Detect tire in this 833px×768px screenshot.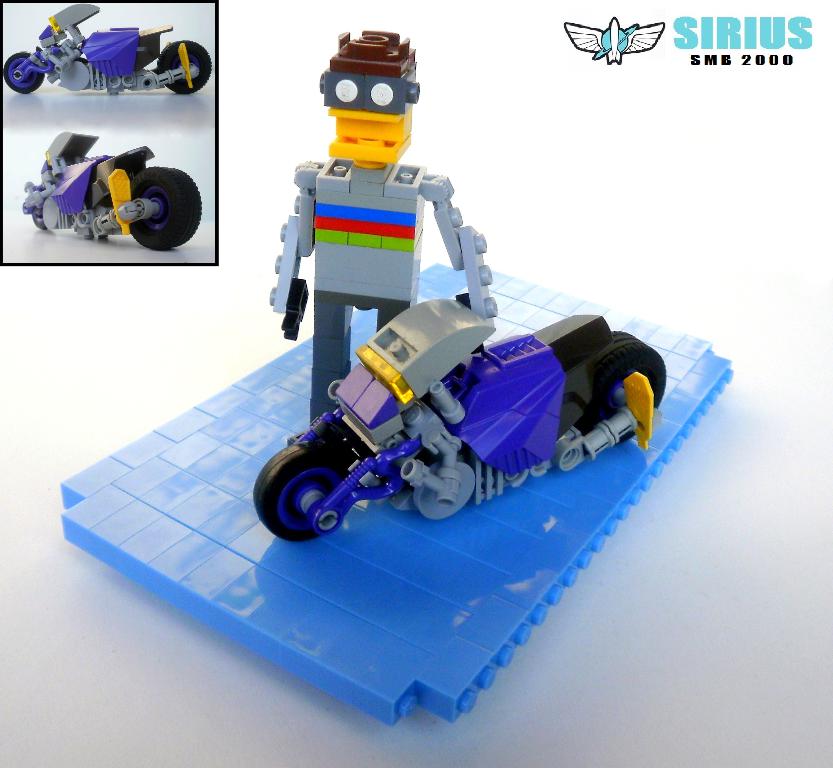
Detection: 576,332,667,445.
